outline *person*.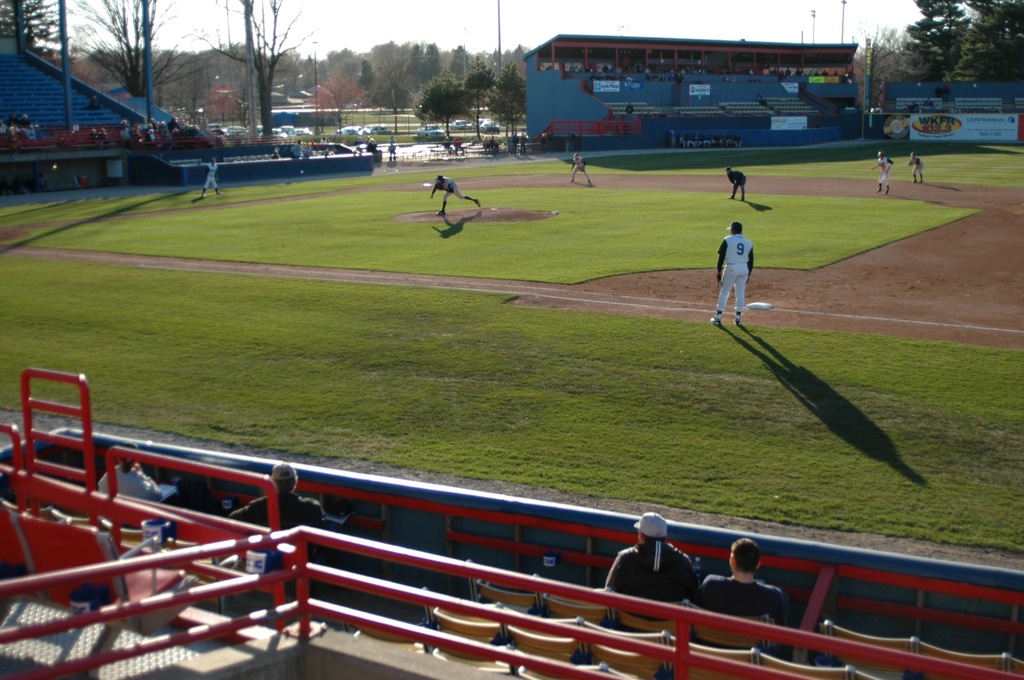
Outline: {"left": 565, "top": 148, "right": 598, "bottom": 189}.
